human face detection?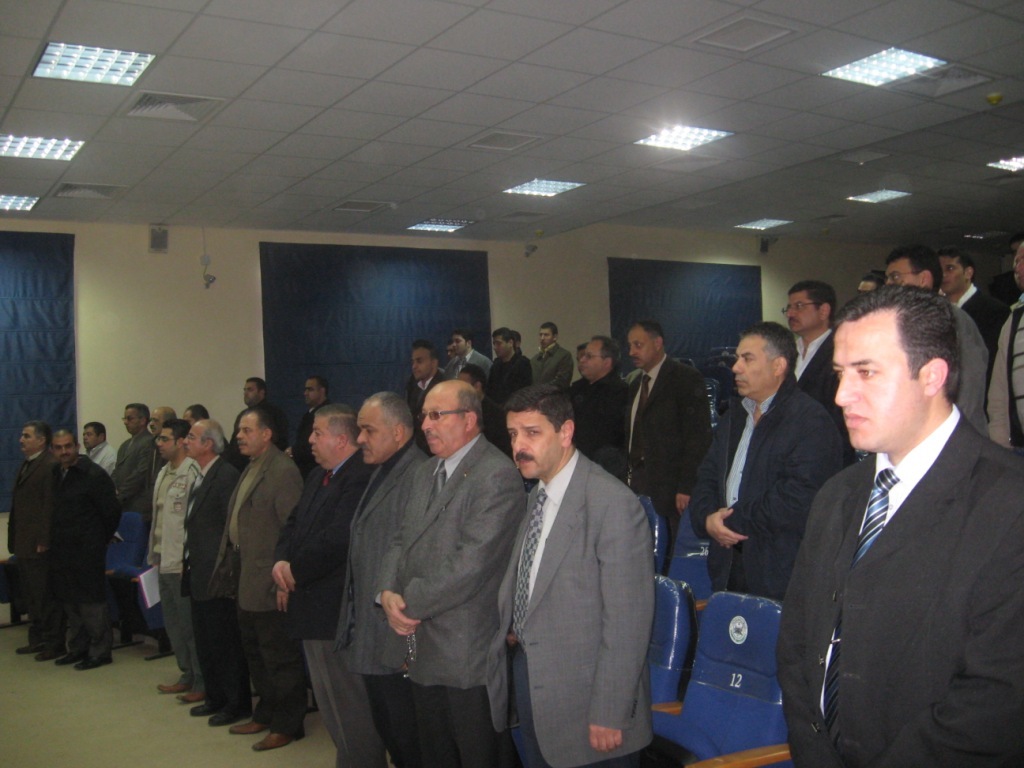
1012/245/1023/287
